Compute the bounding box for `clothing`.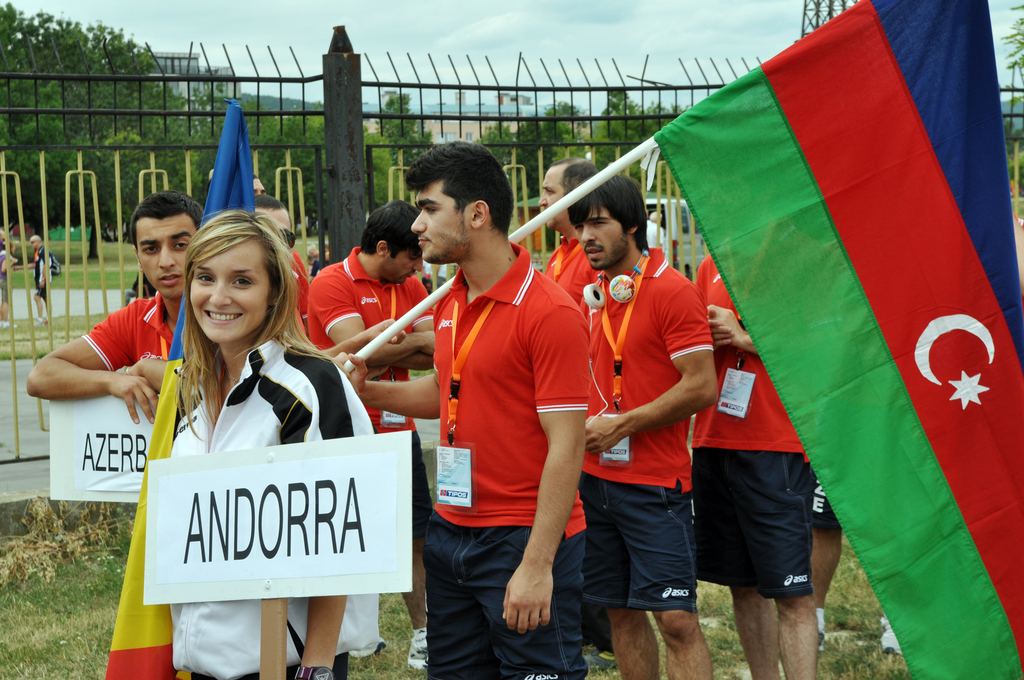
x1=688, y1=263, x2=818, y2=592.
